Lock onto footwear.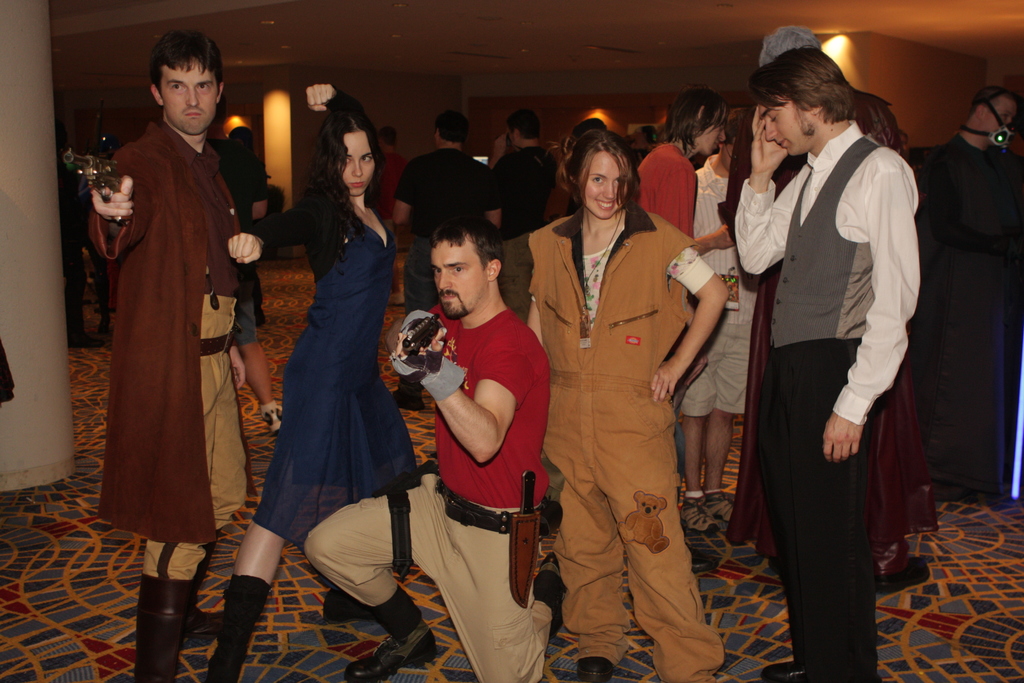
Locked: bbox(200, 650, 237, 682).
